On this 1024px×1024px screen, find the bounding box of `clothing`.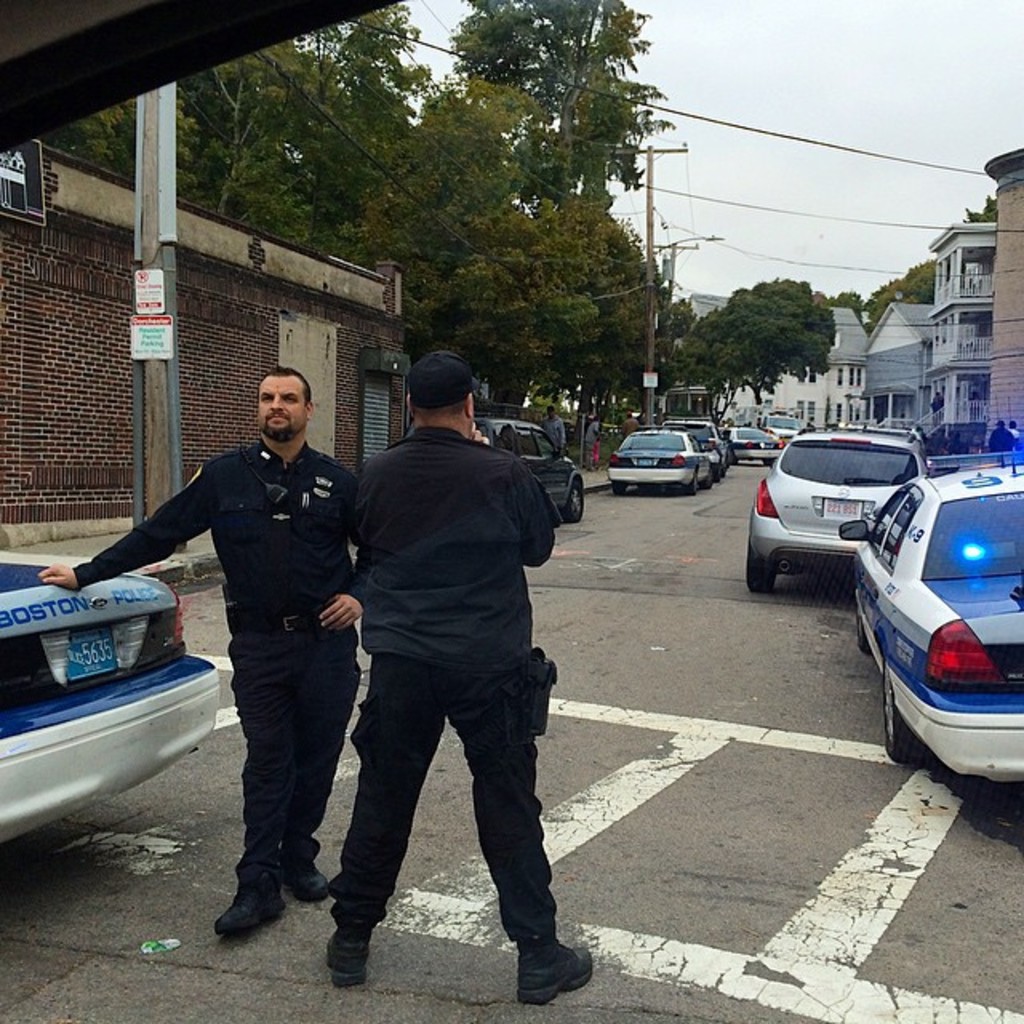
Bounding box: {"left": 987, "top": 426, "right": 1010, "bottom": 448}.
